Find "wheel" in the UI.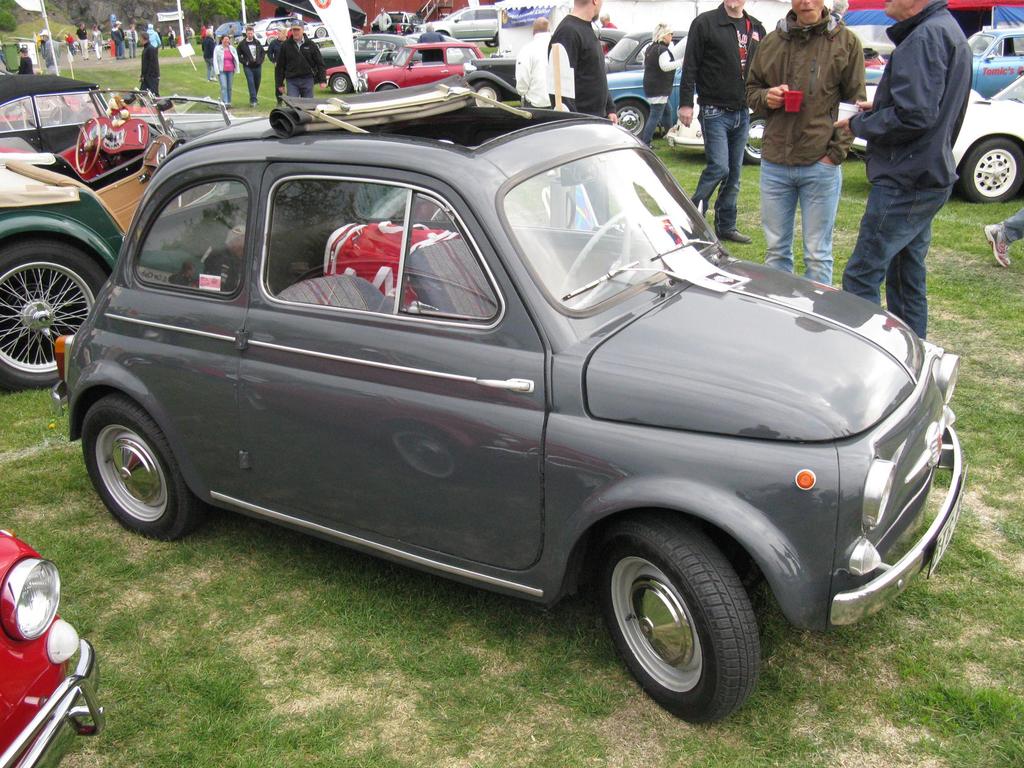
UI element at x1=608, y1=101, x2=645, y2=135.
